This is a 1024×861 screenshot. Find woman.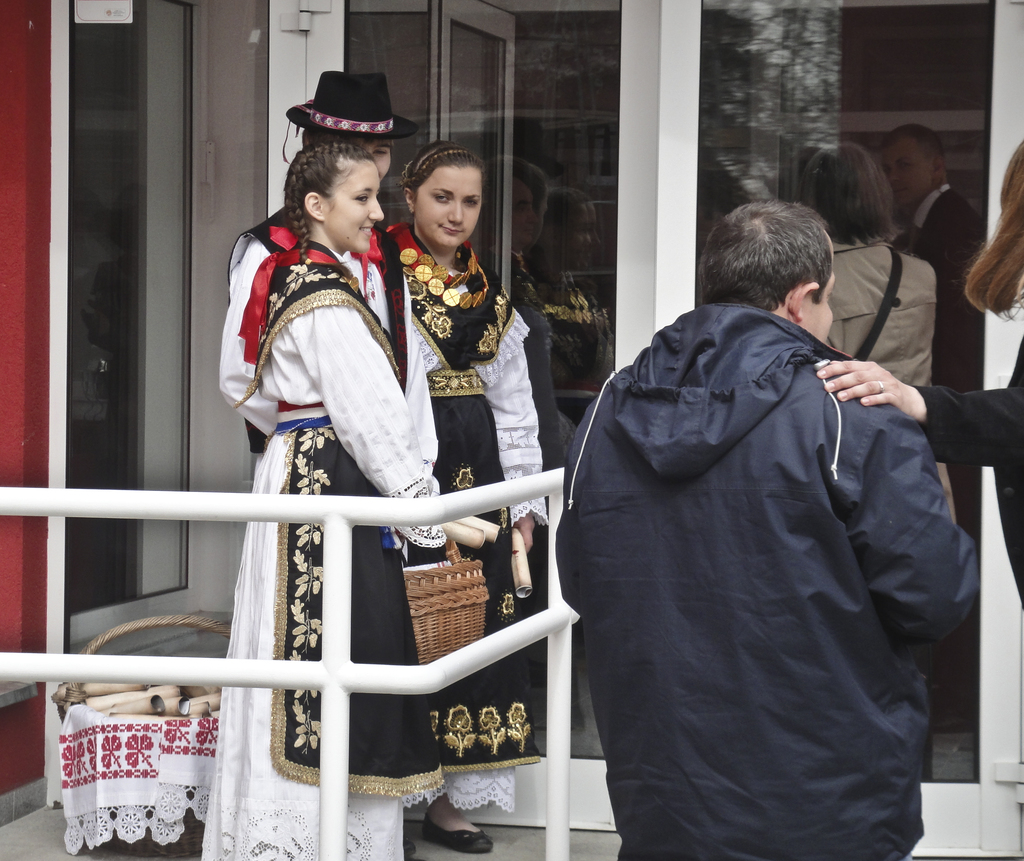
Bounding box: (left=364, top=138, right=548, bottom=849).
